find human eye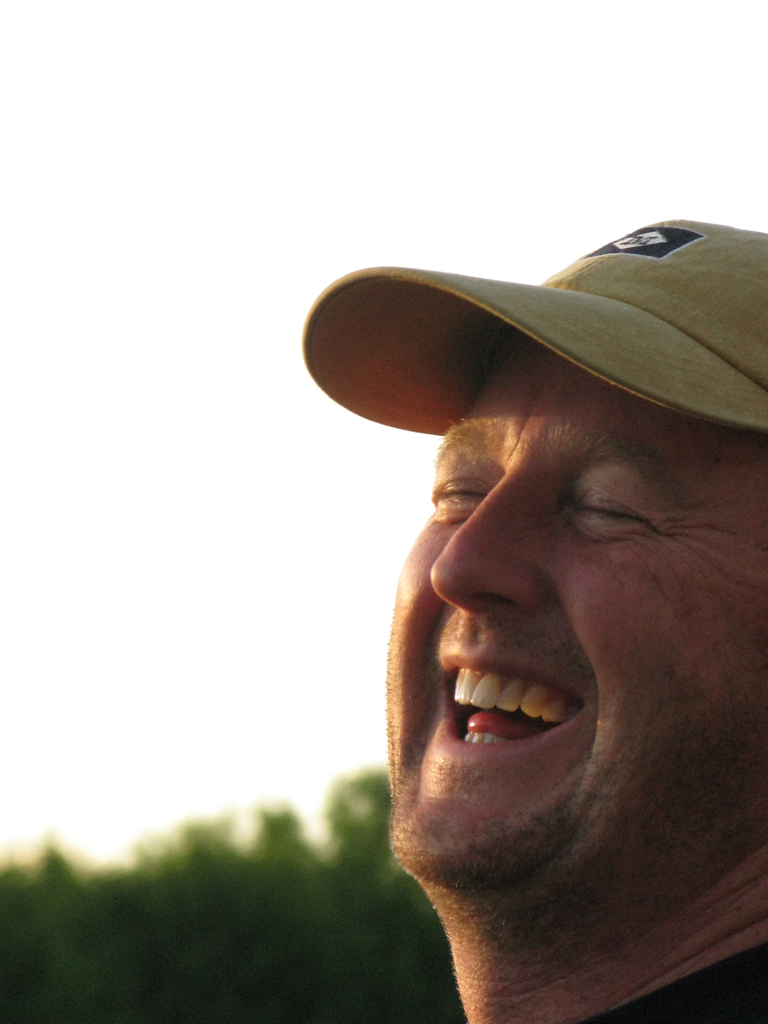
box=[429, 463, 494, 507]
